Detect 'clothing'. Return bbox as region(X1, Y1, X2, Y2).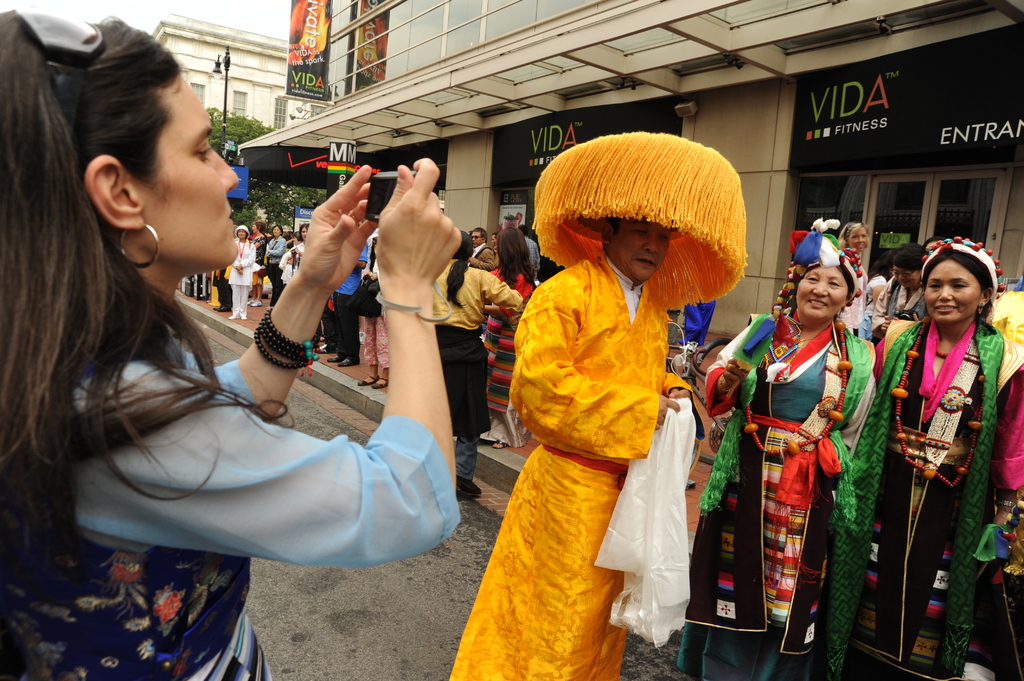
region(682, 298, 884, 679).
